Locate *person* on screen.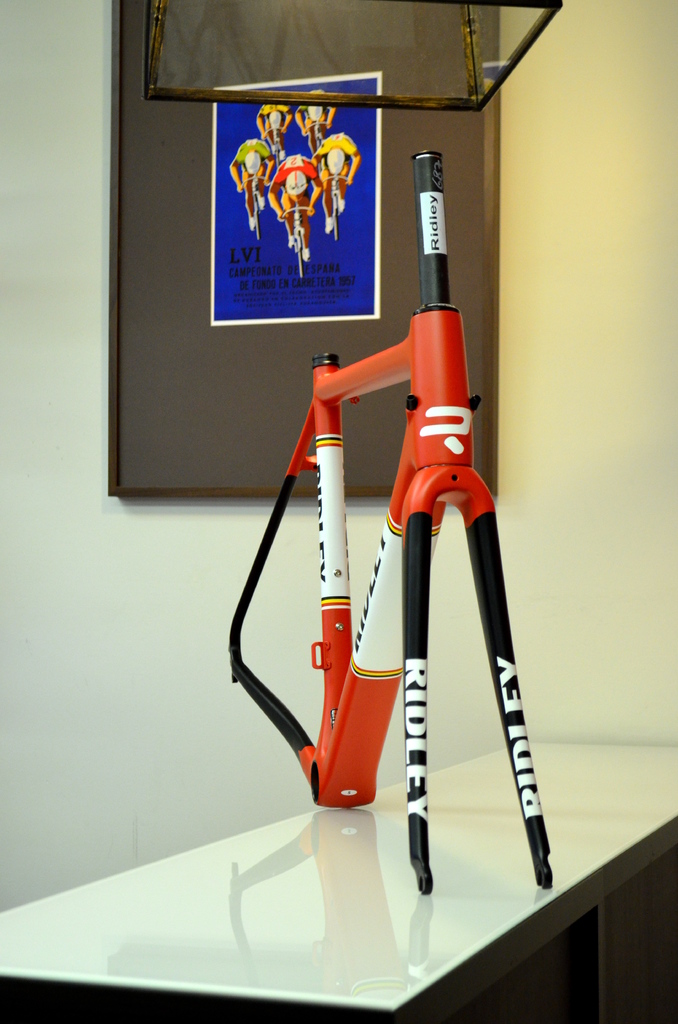
On screen at locate(227, 136, 271, 232).
